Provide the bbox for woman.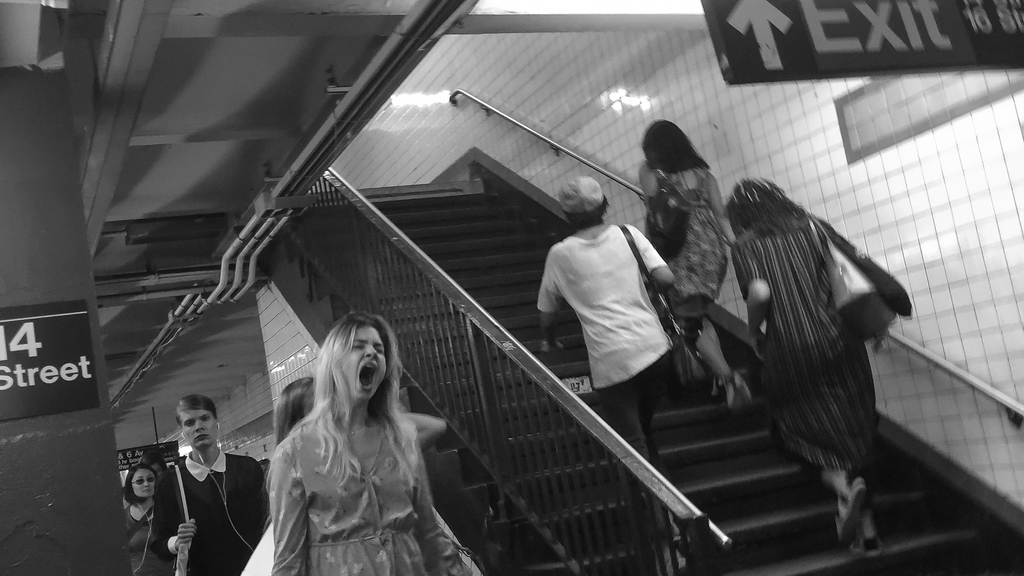
(x1=120, y1=464, x2=177, y2=575).
